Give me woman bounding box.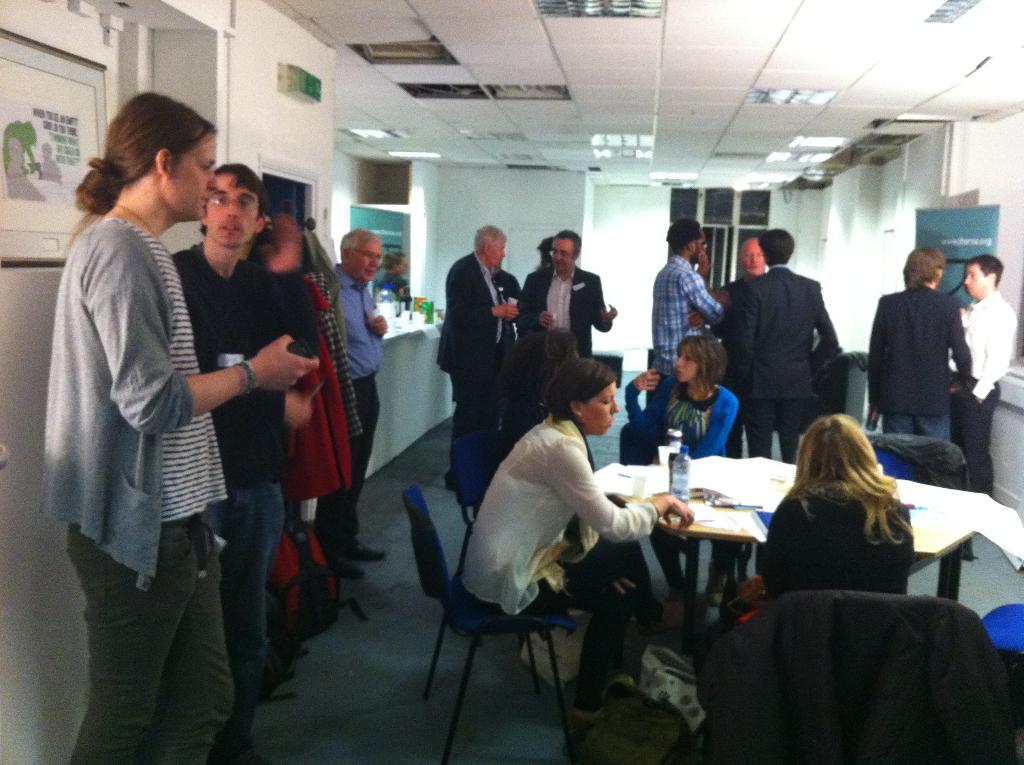
(620, 332, 740, 613).
